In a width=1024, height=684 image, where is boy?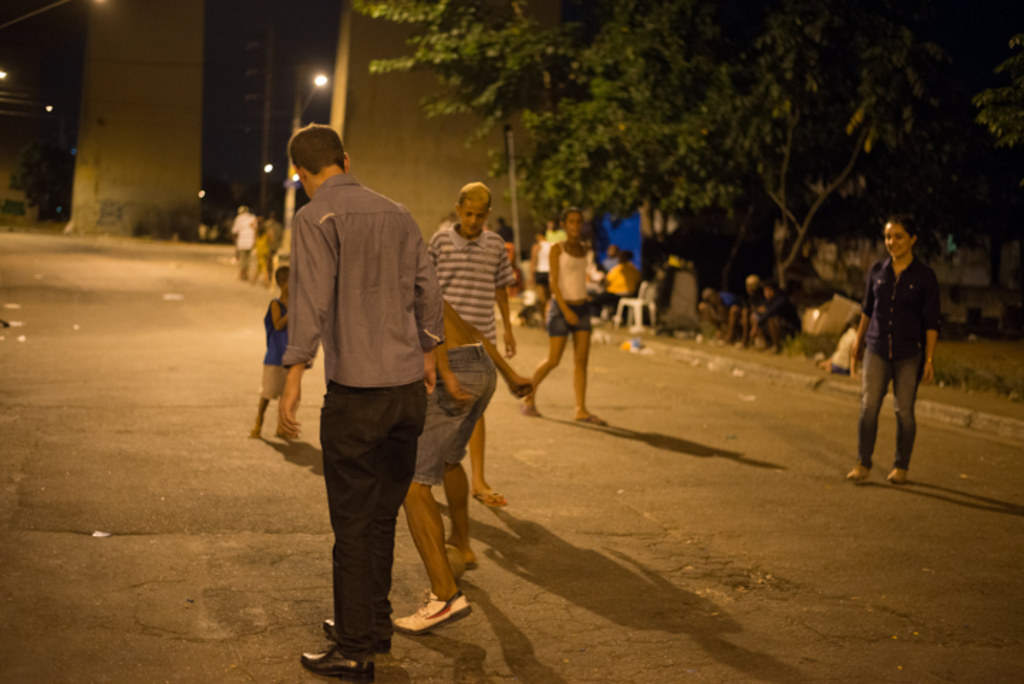
box(250, 262, 289, 435).
